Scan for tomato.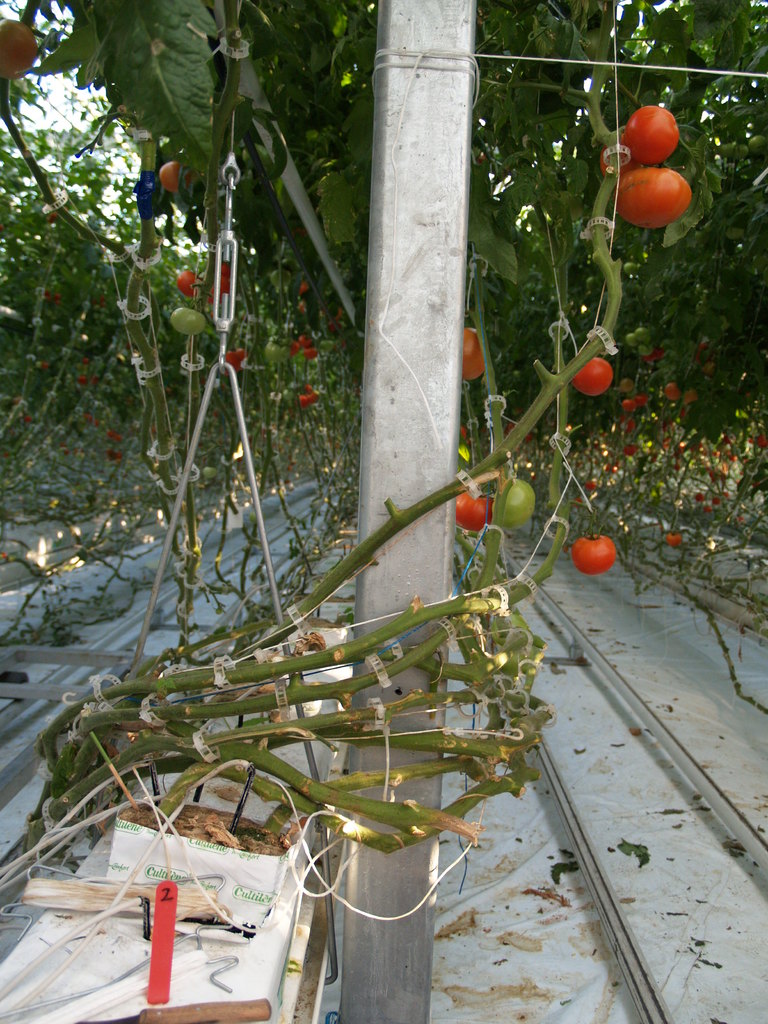
Scan result: detection(611, 165, 689, 230).
